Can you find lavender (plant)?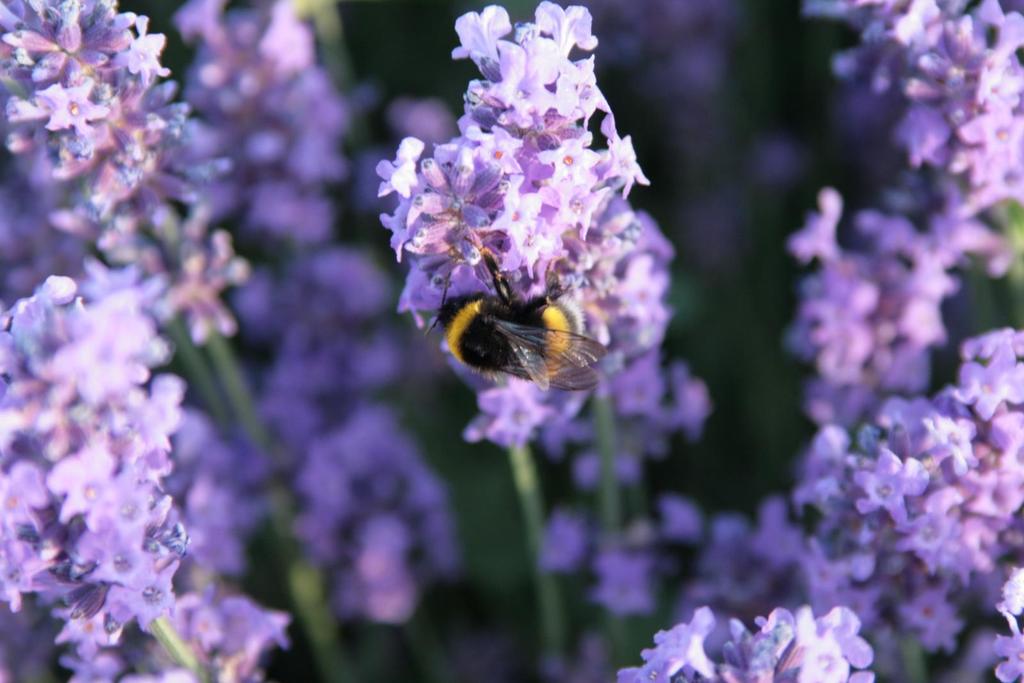
Yes, bounding box: left=268, top=238, right=401, bottom=487.
